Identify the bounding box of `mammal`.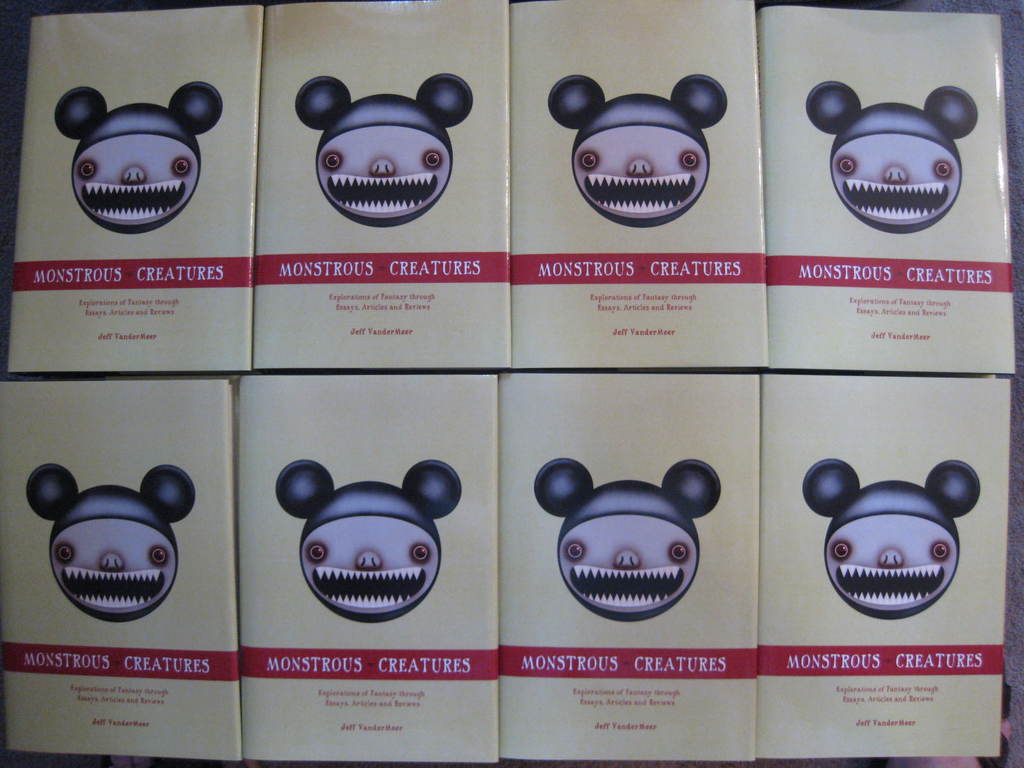
locate(538, 463, 714, 617).
